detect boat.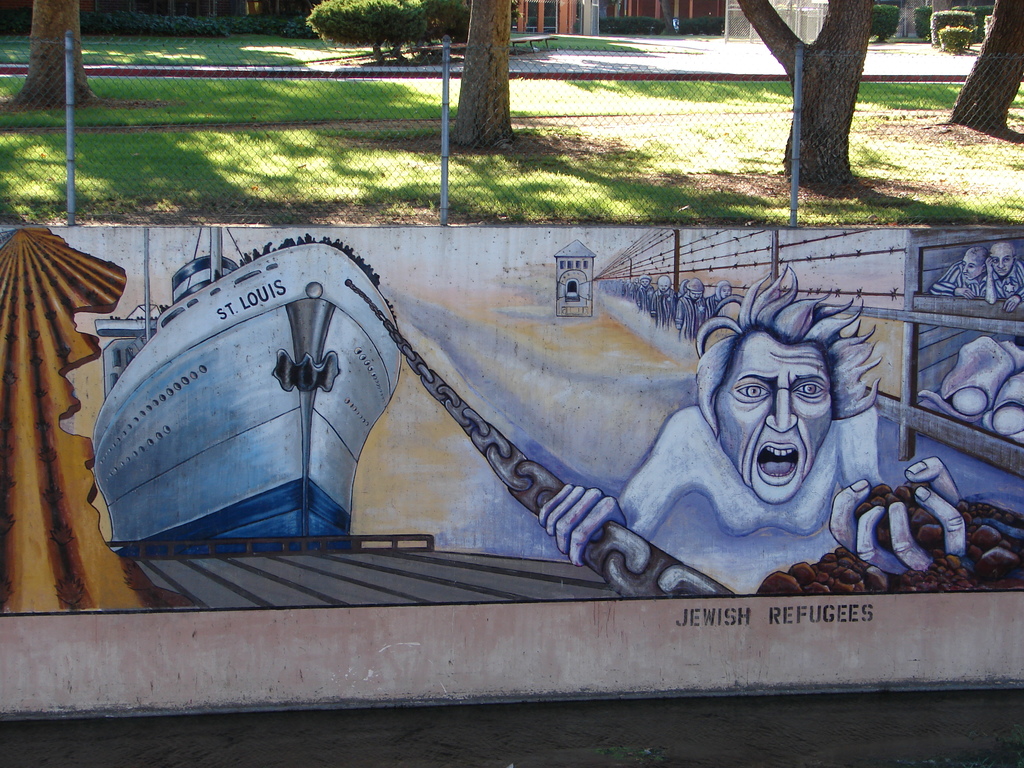
Detected at (left=83, top=222, right=405, bottom=550).
